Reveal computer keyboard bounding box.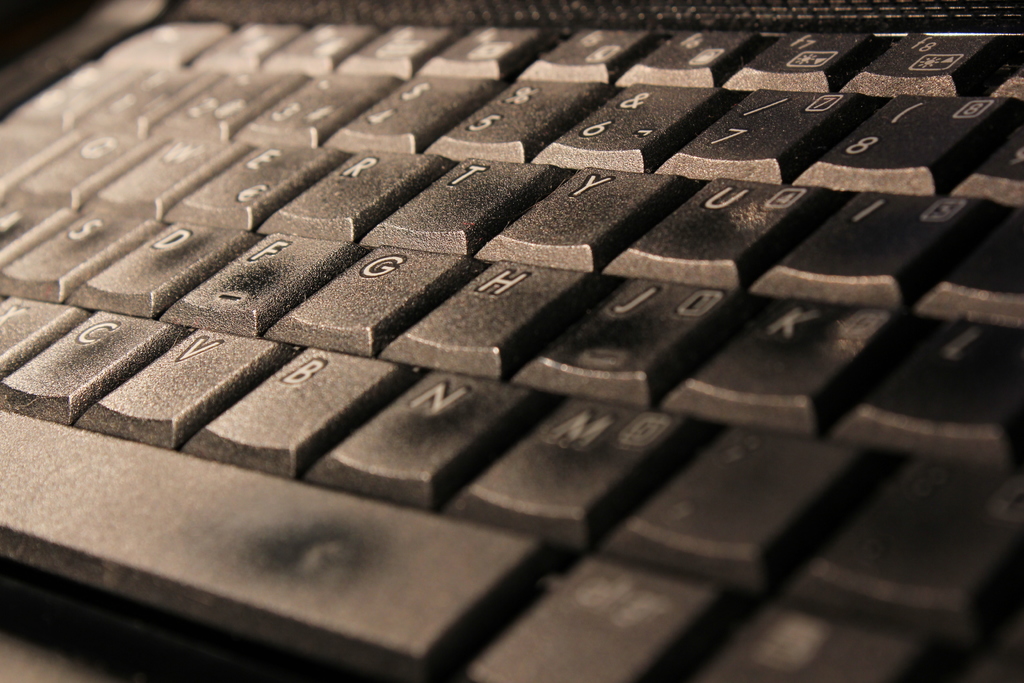
Revealed: <box>0,19,1023,682</box>.
